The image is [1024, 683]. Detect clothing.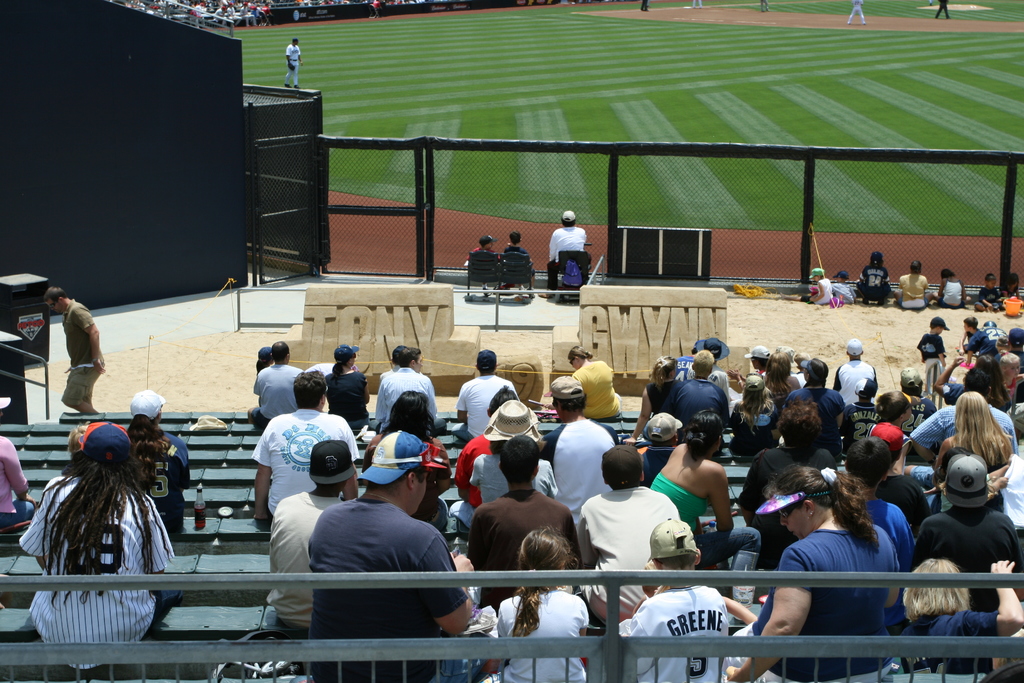
Detection: box=[636, 447, 680, 486].
